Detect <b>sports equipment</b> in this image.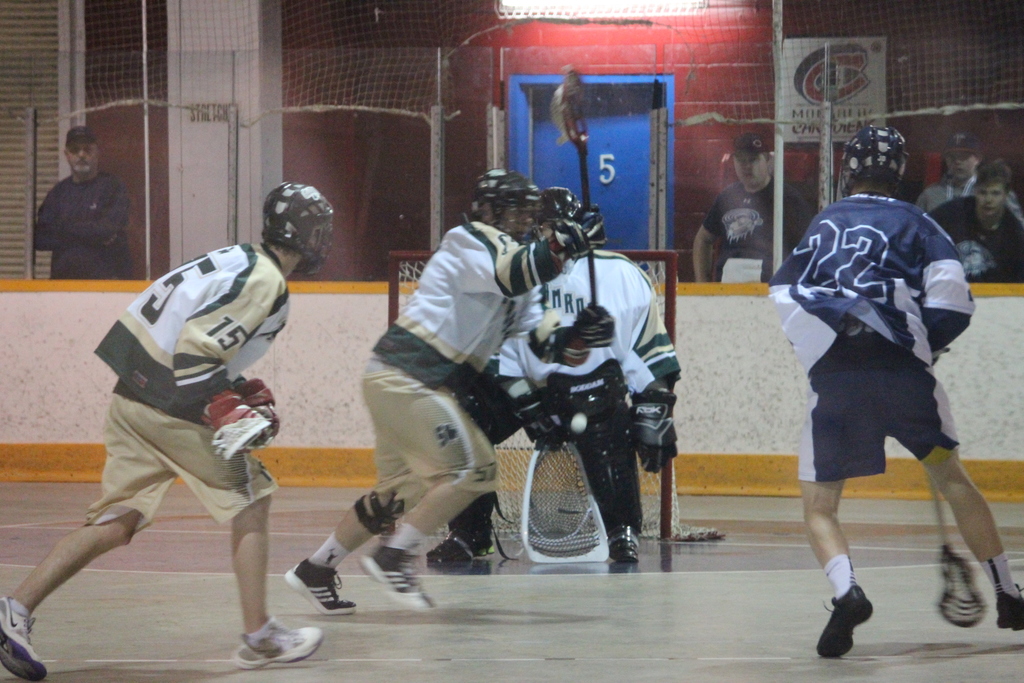
Detection: 572:299:617:352.
